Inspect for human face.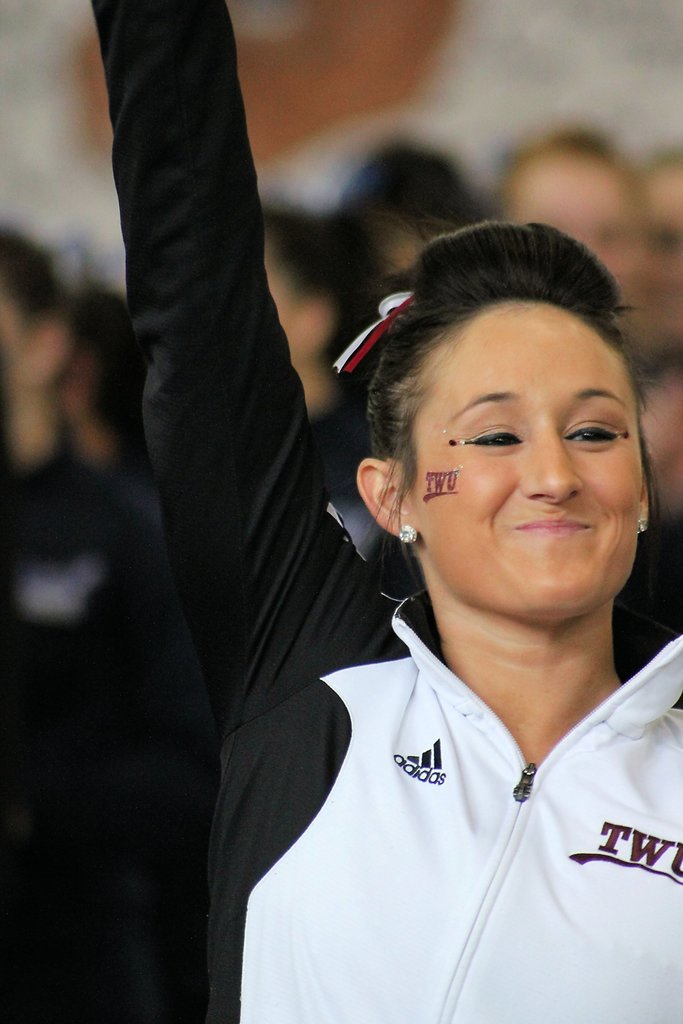
Inspection: box=[507, 159, 638, 302].
